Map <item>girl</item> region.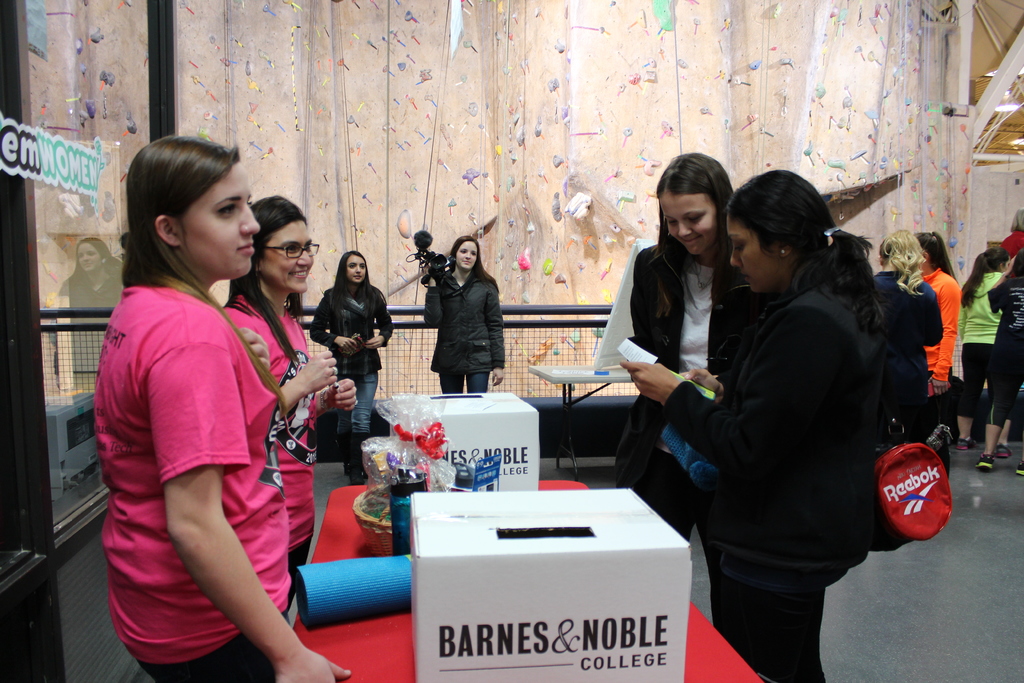
Mapped to bbox=[911, 231, 963, 488].
